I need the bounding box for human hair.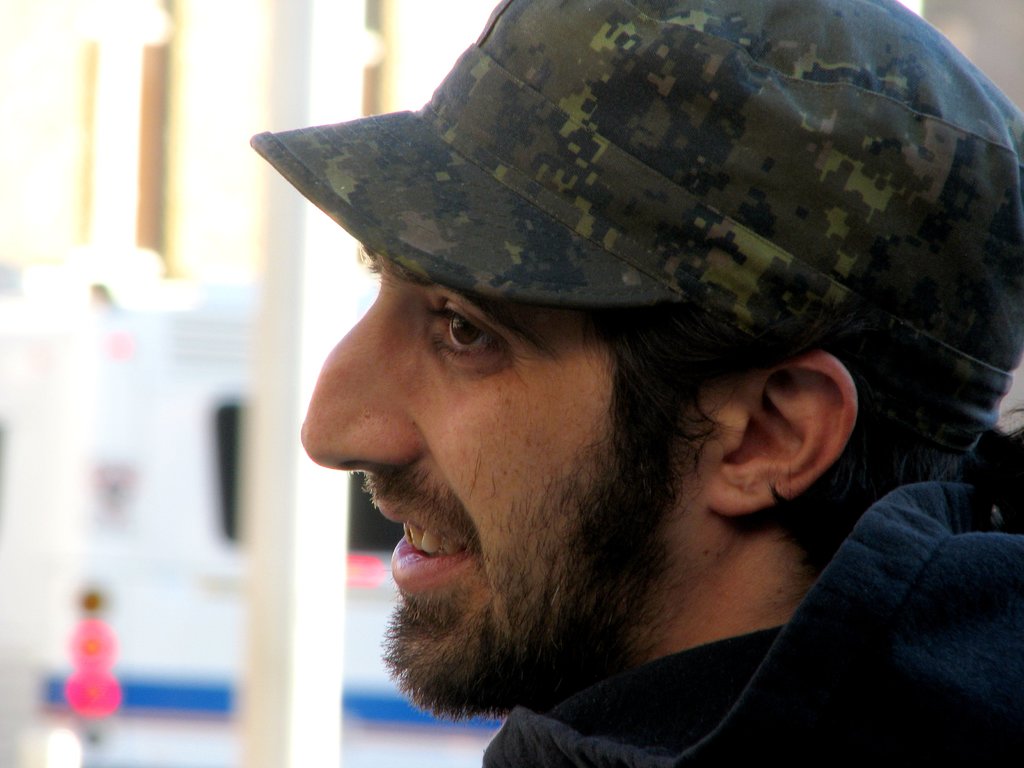
Here it is: bbox=(557, 287, 781, 491).
